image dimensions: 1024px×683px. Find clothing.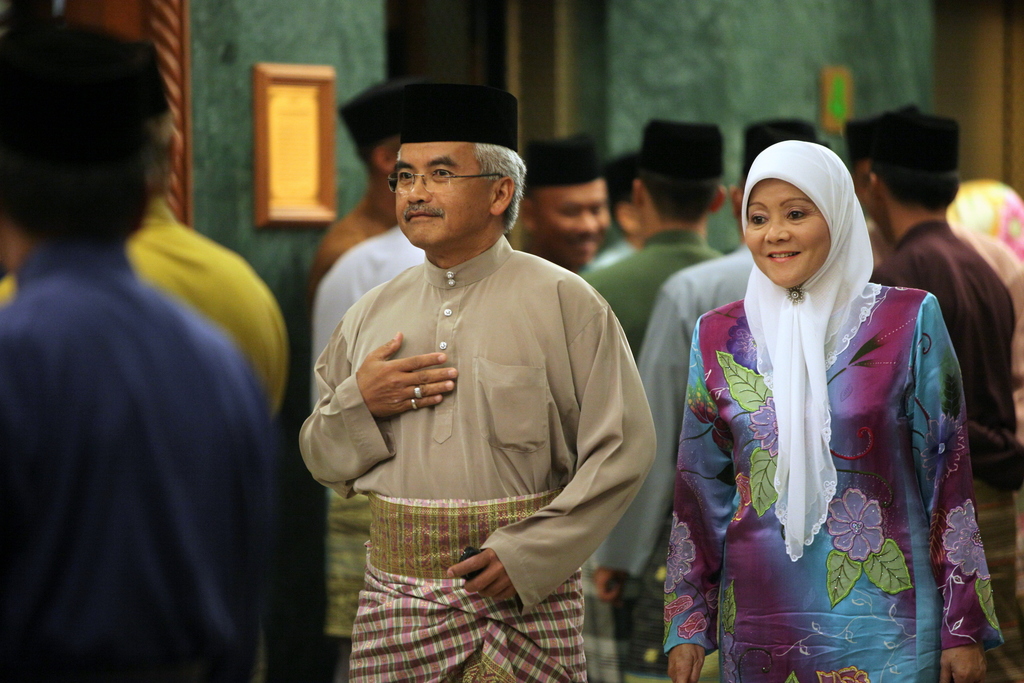
bbox=(301, 180, 653, 657).
